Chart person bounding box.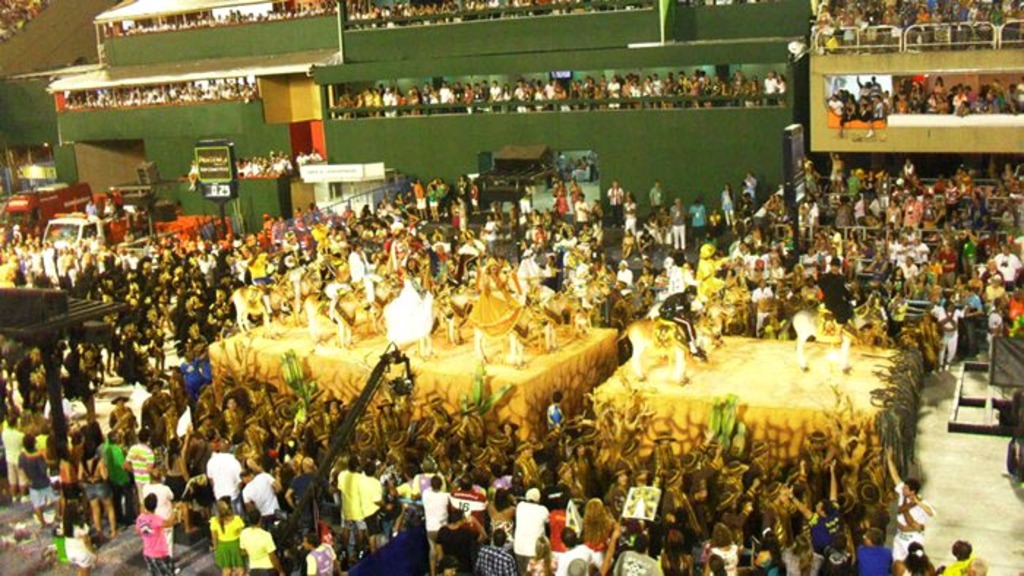
Charted: 777 532 827 575.
